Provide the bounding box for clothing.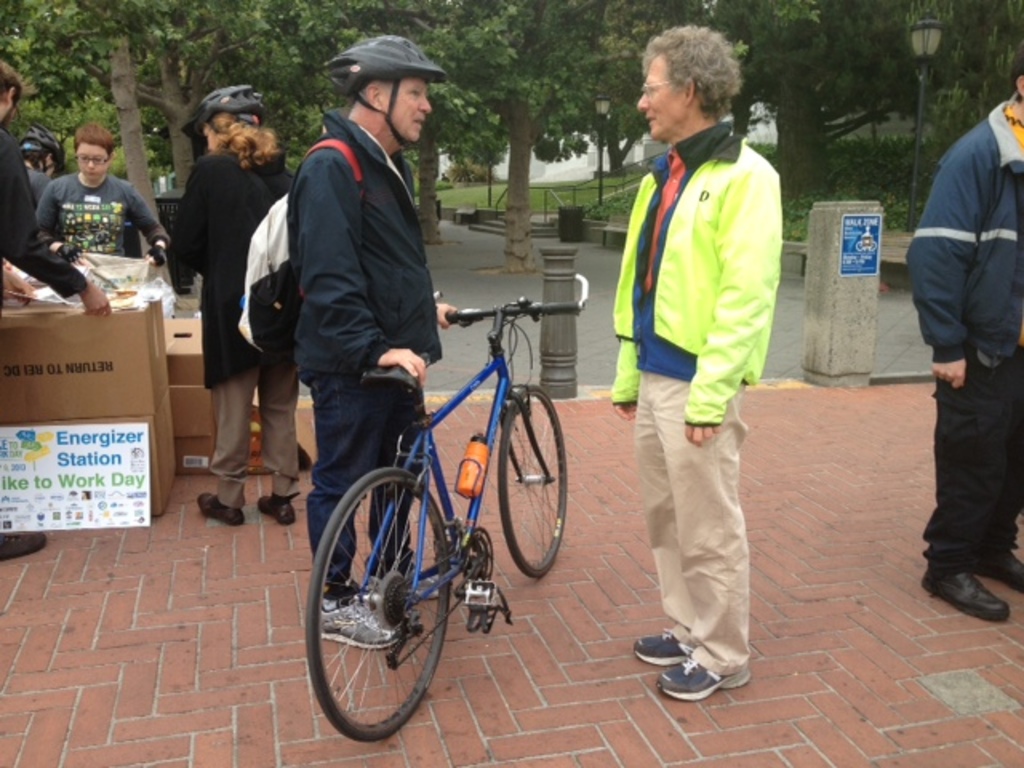
[x1=293, y1=109, x2=445, y2=594].
